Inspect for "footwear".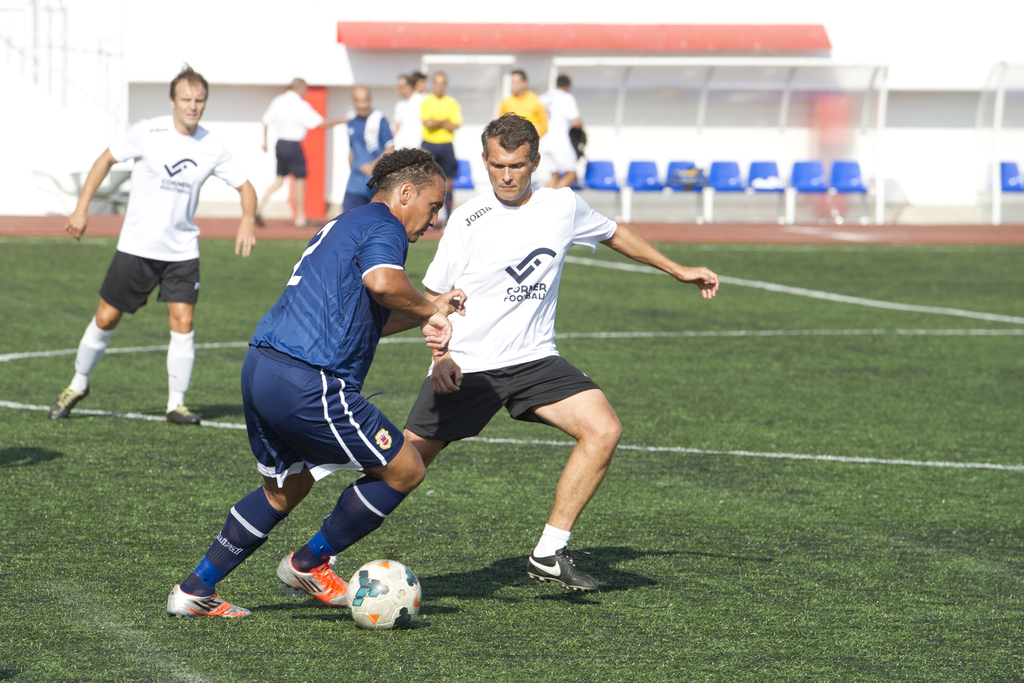
Inspection: {"left": 51, "top": 383, "right": 88, "bottom": 424}.
